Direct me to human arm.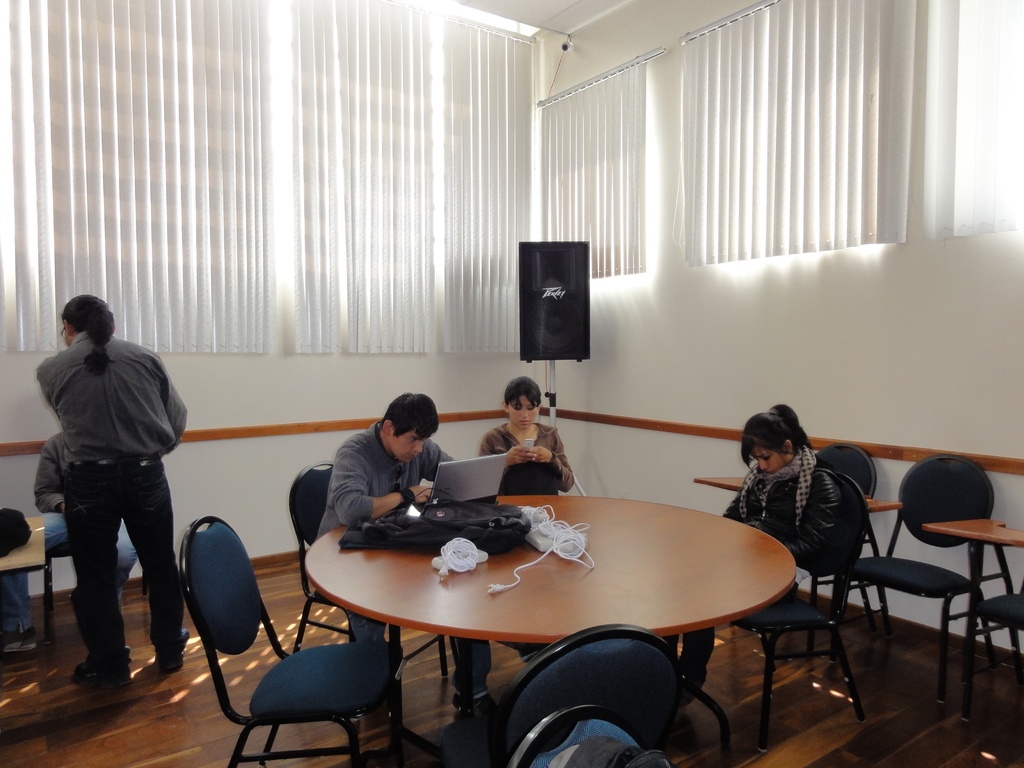
Direction: <region>331, 450, 435, 531</region>.
